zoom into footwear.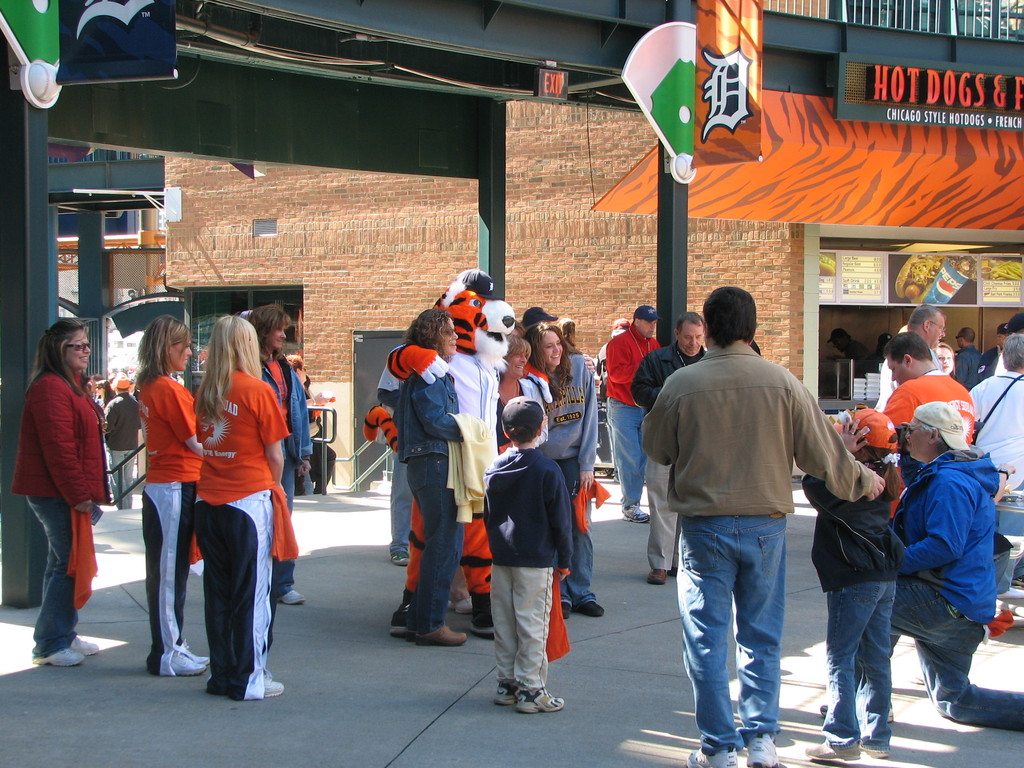
Zoom target: BBox(561, 602, 574, 620).
